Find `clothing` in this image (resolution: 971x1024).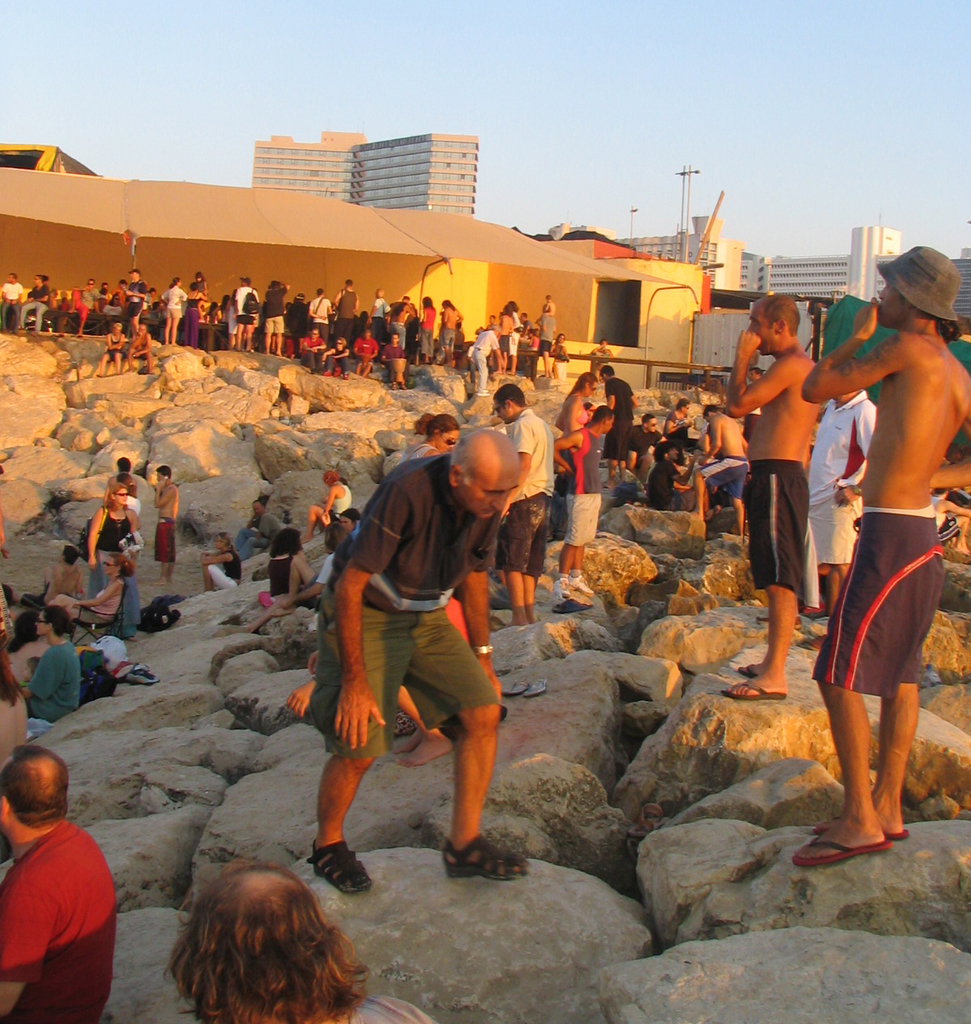
265, 287, 286, 335.
